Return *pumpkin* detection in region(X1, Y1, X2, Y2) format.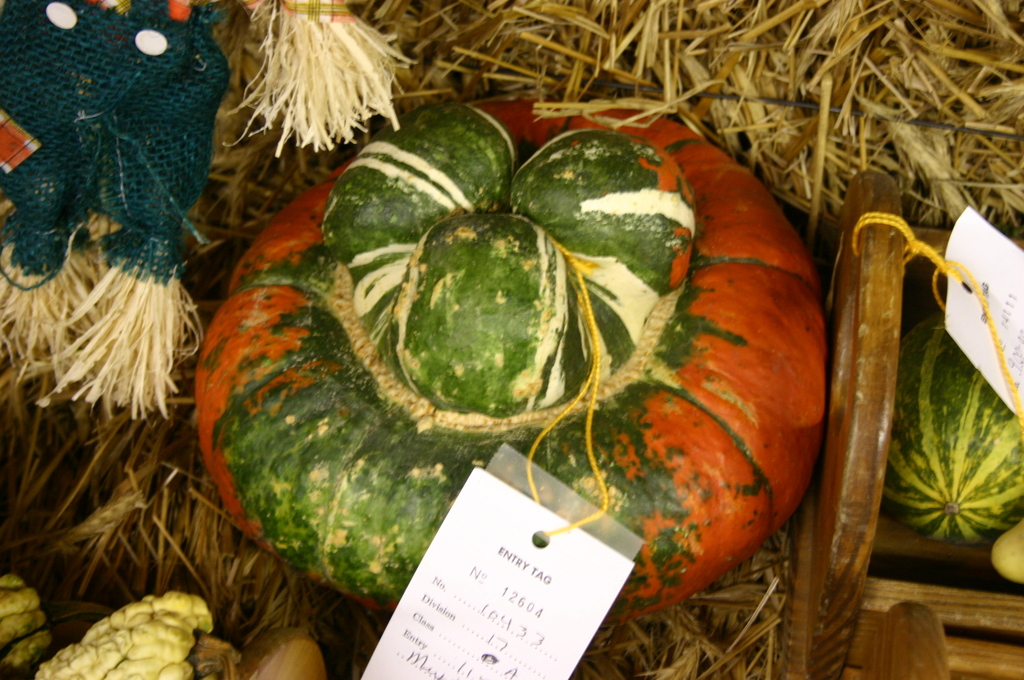
region(192, 79, 824, 615).
